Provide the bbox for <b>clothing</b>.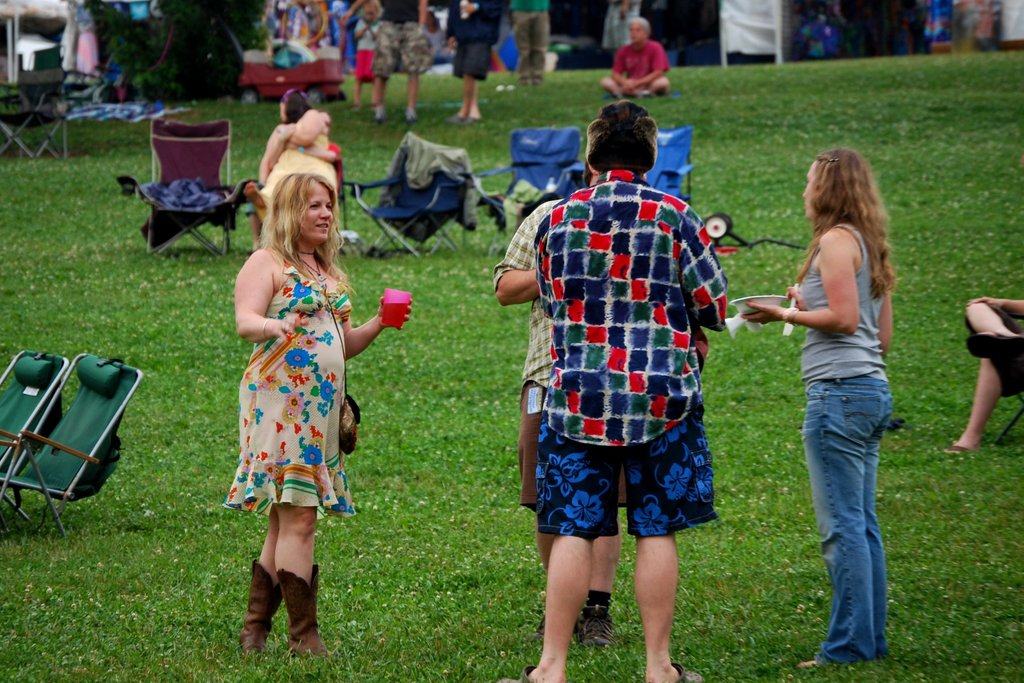
region(526, 165, 736, 559).
